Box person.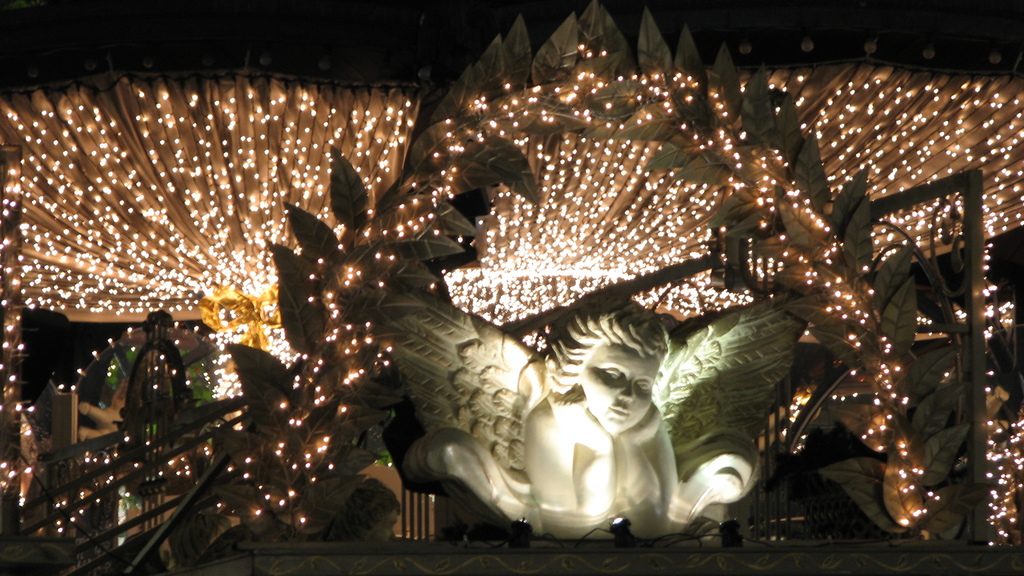
524,298,678,540.
